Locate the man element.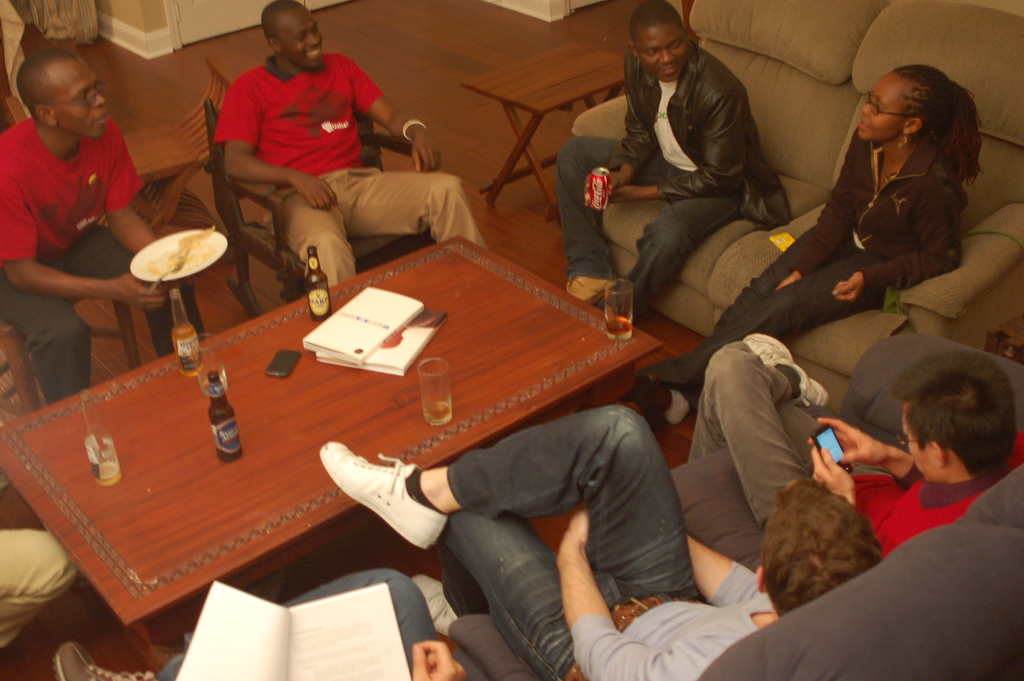
Element bbox: (319, 402, 881, 680).
